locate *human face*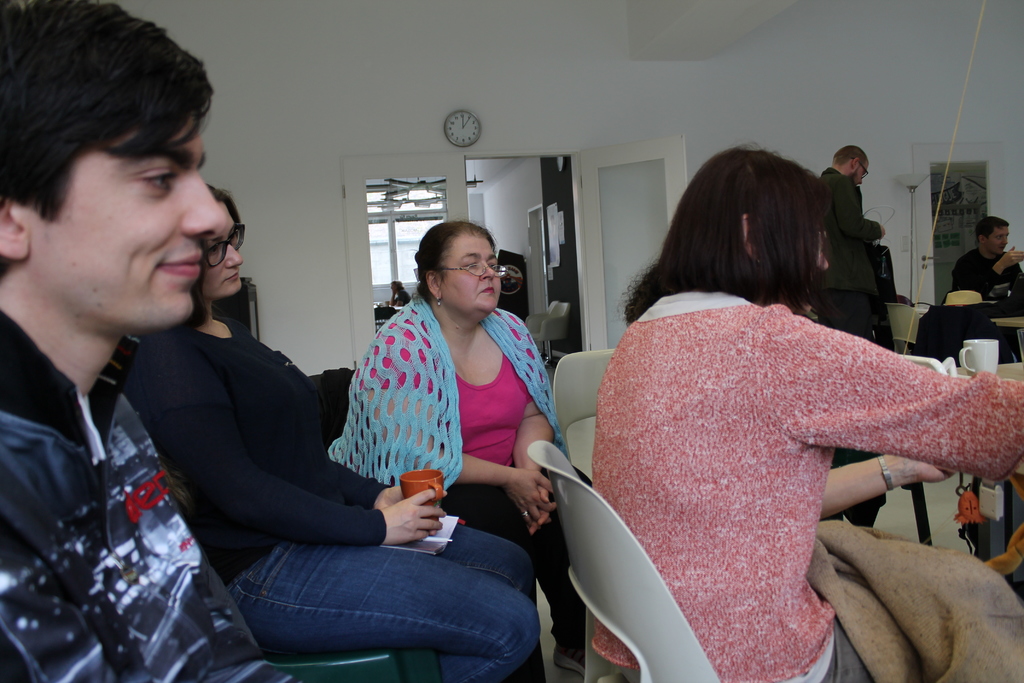
[989,227,1007,254]
